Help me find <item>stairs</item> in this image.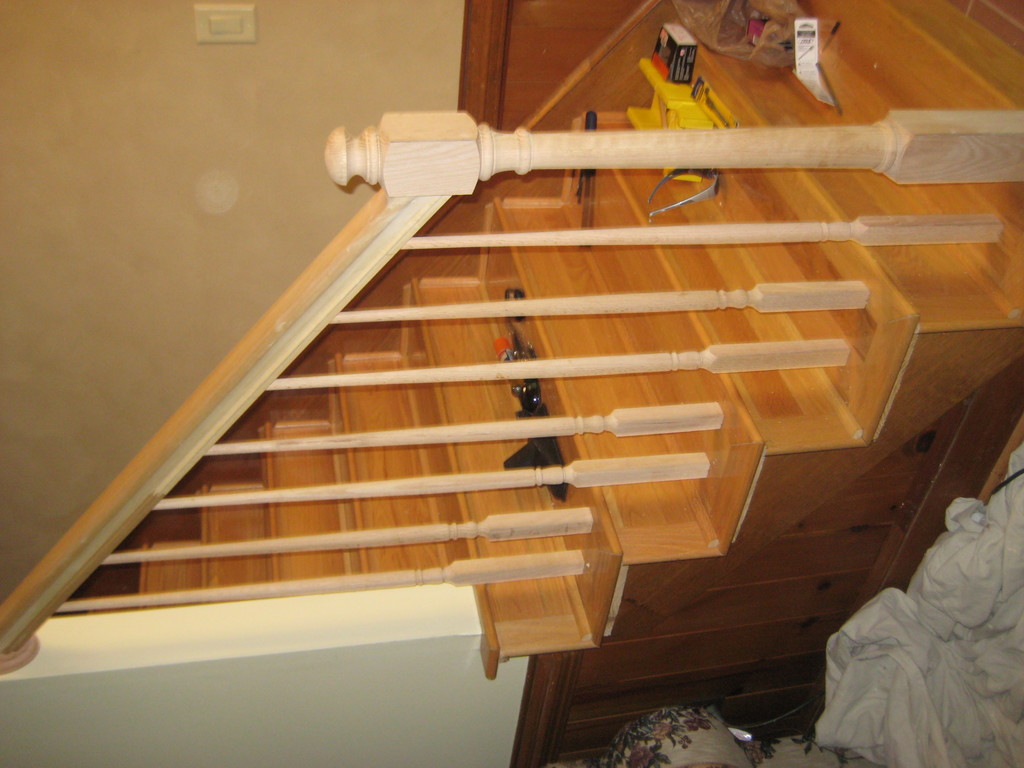
Found it: region(59, 0, 1023, 681).
